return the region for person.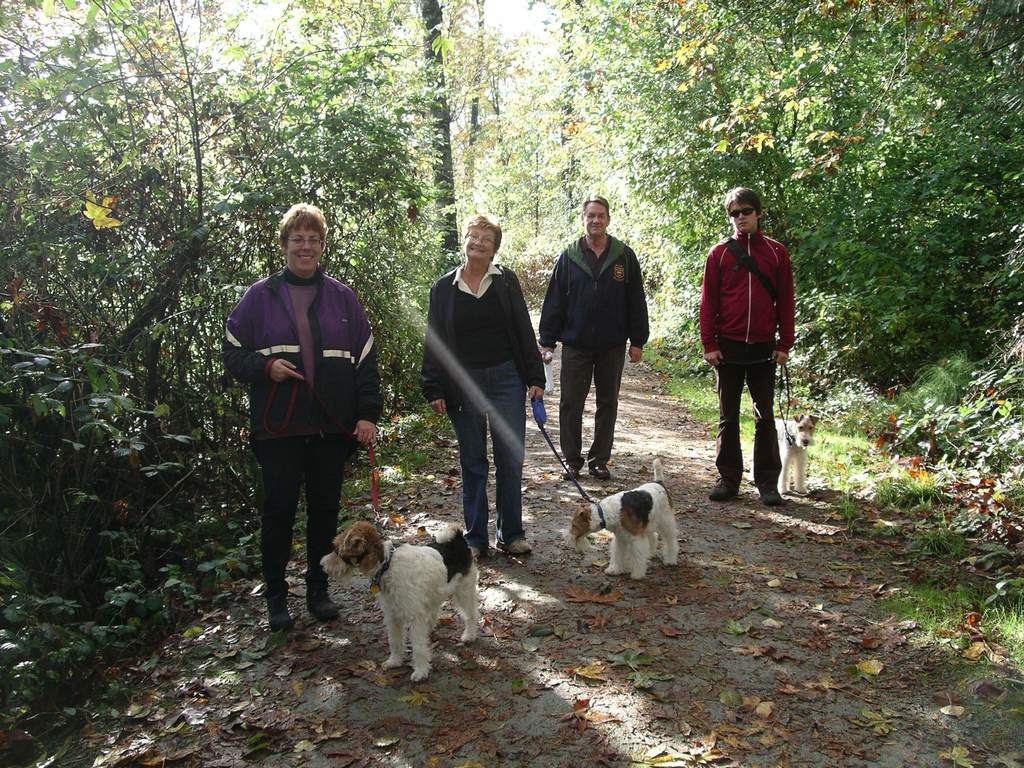
(698,177,808,504).
